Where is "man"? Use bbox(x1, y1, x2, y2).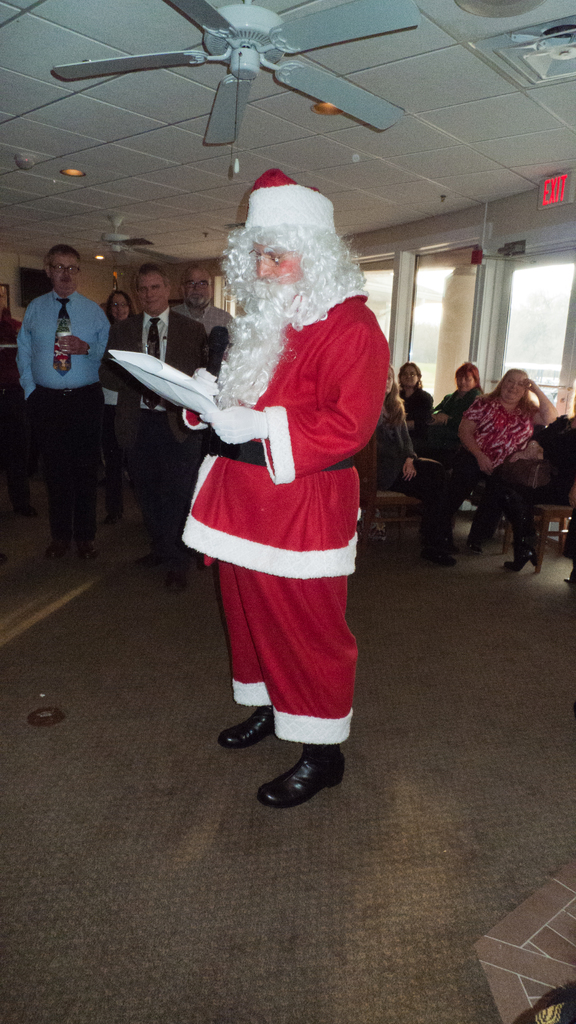
bbox(12, 237, 120, 562).
